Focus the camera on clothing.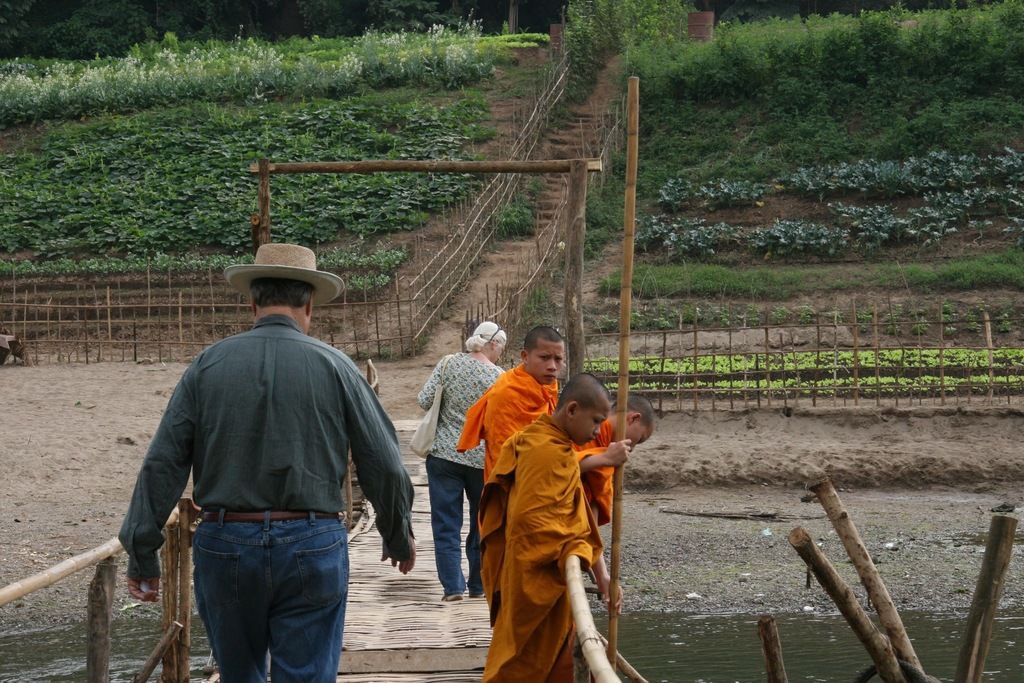
Focus region: <box>430,458,474,605</box>.
